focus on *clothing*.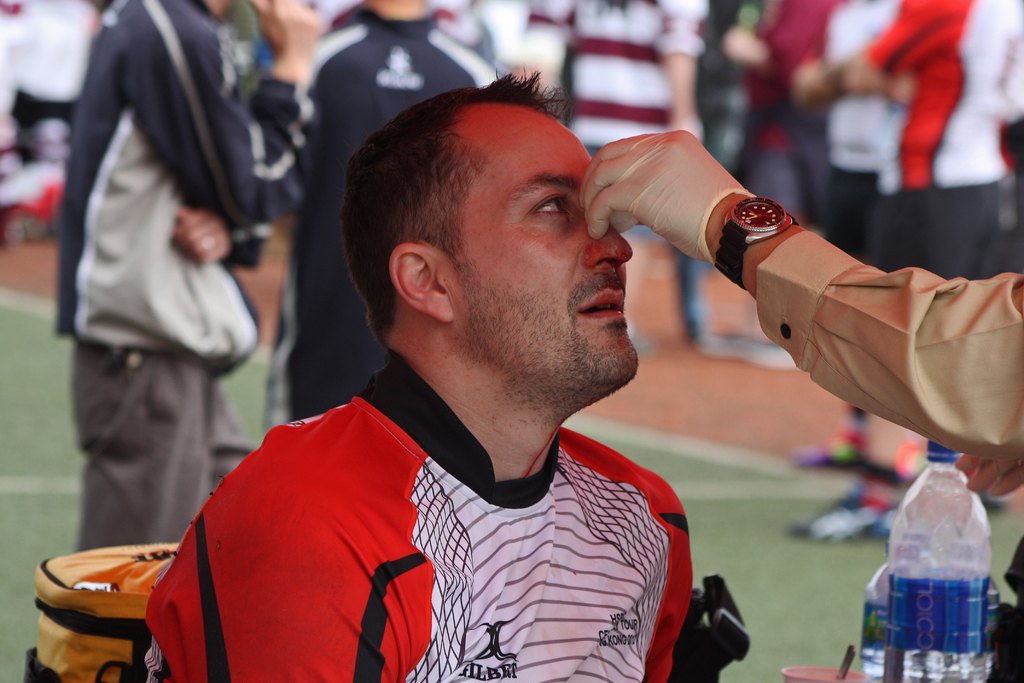
Focused at pyautogui.locateOnScreen(79, 374, 716, 671).
